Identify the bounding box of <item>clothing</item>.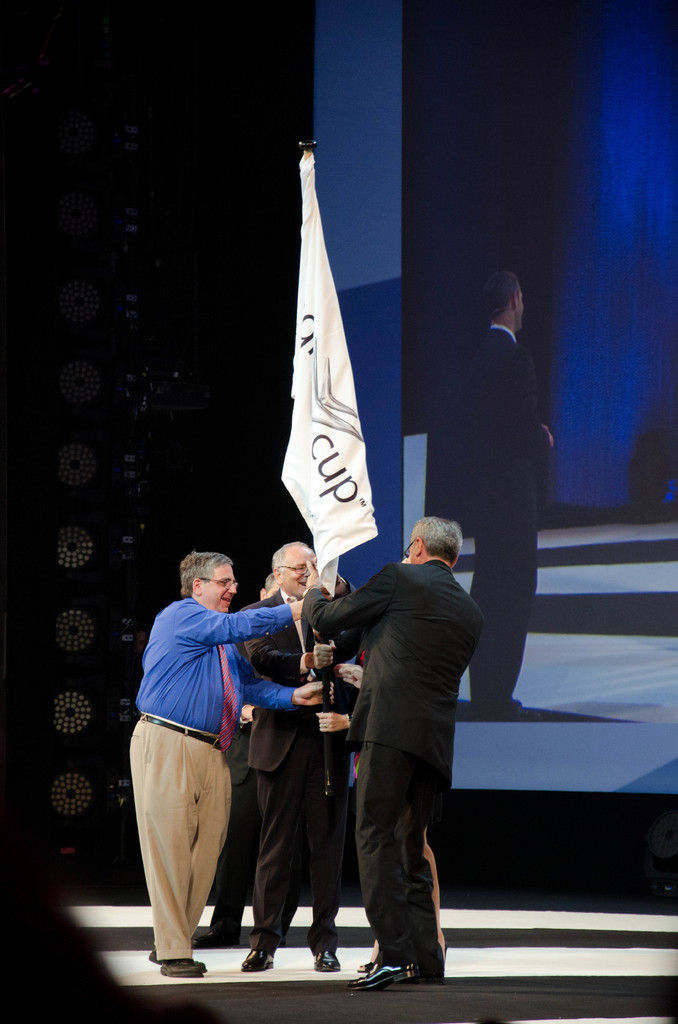
[298,550,458,955].
